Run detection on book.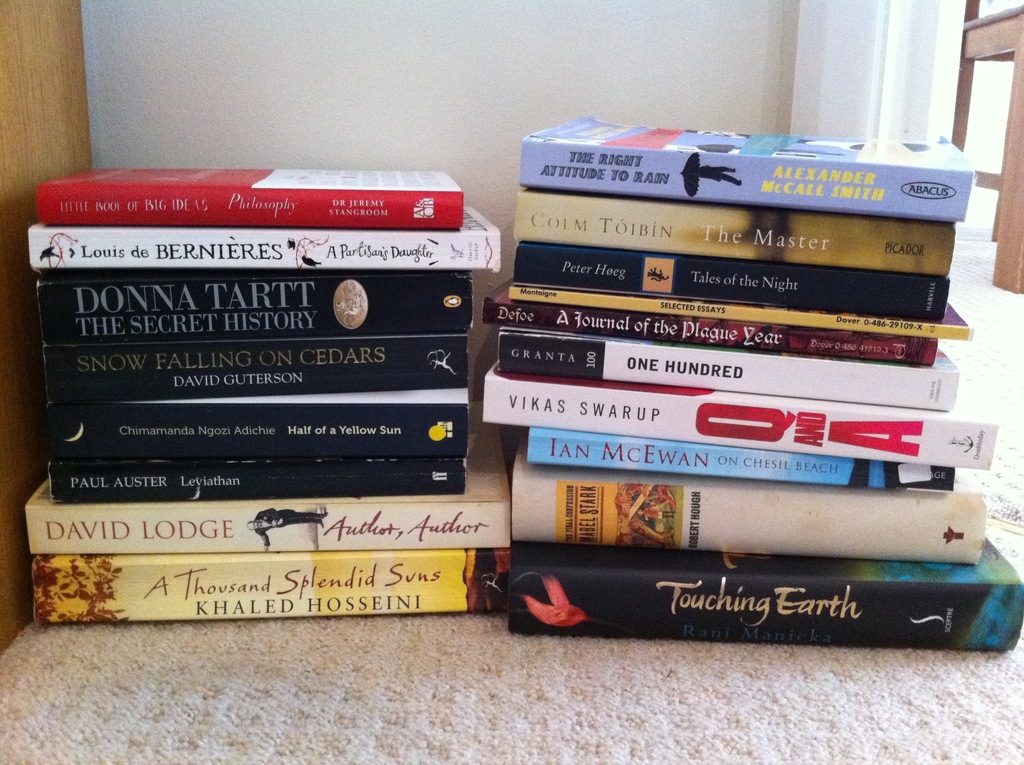
Result: x1=524, y1=426, x2=960, y2=487.
